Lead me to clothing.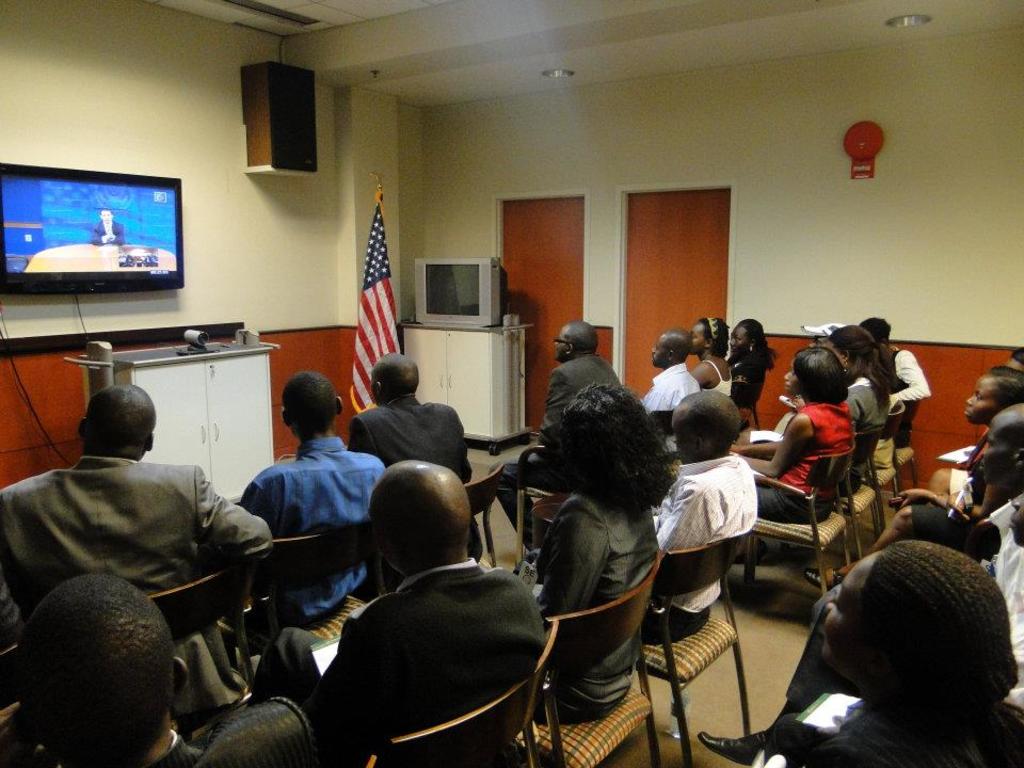
Lead to (910, 494, 1017, 550).
